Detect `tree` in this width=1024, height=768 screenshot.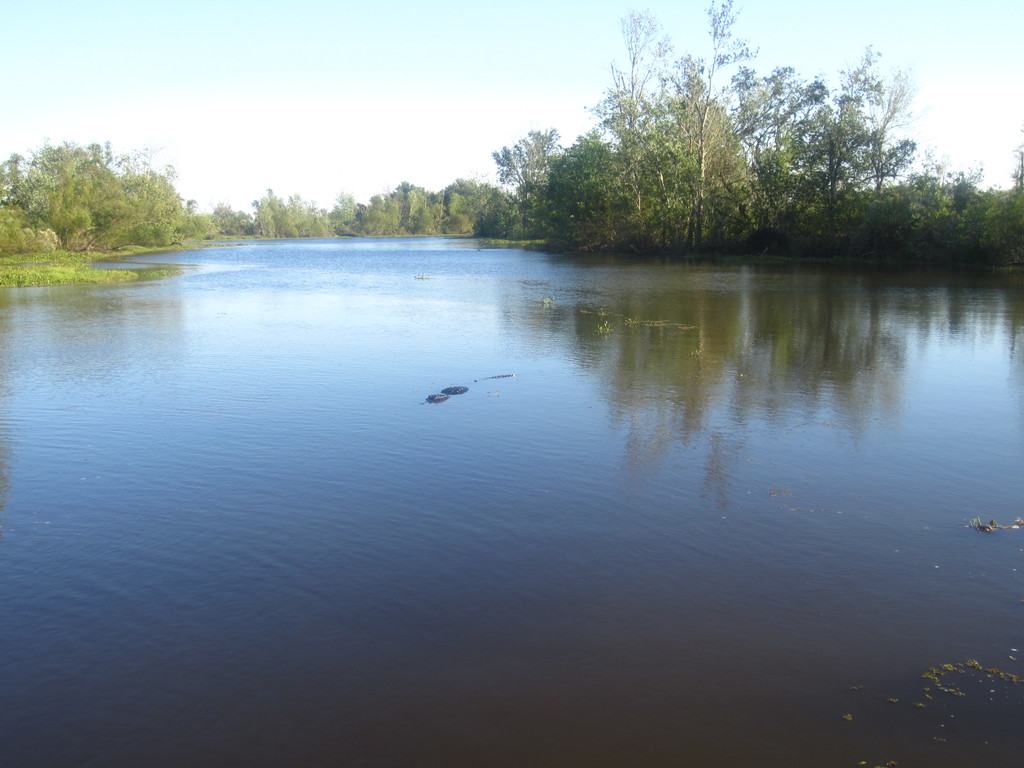
Detection: [768,60,920,236].
